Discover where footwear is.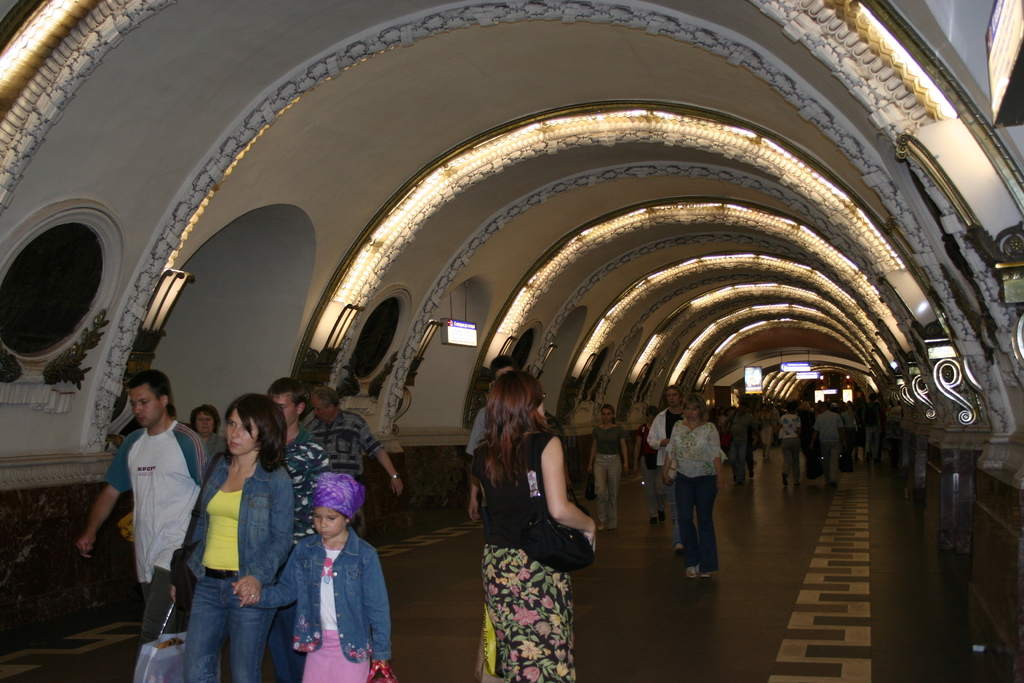
Discovered at region(597, 523, 607, 533).
